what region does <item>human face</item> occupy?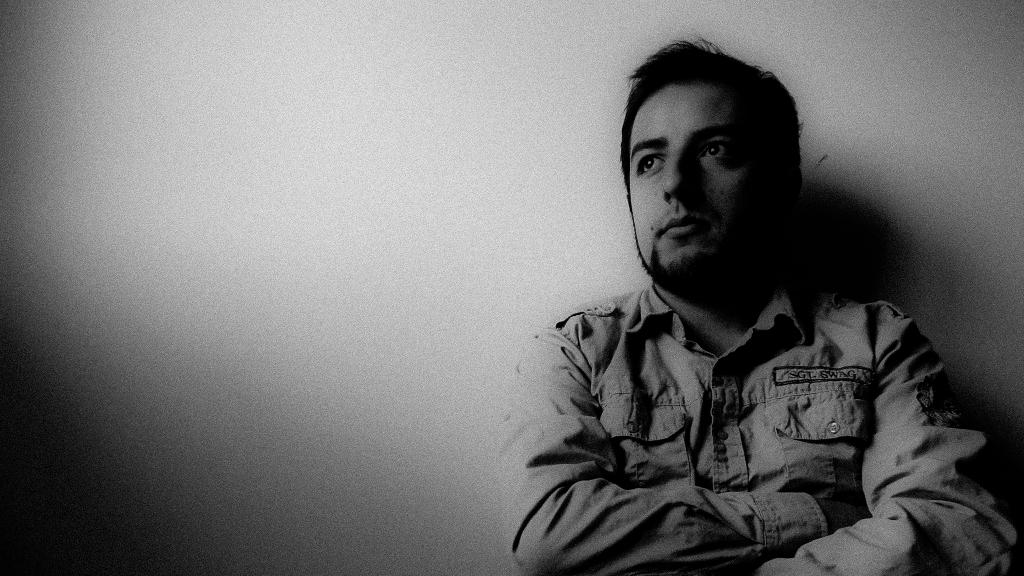
left=626, top=85, right=774, bottom=303.
